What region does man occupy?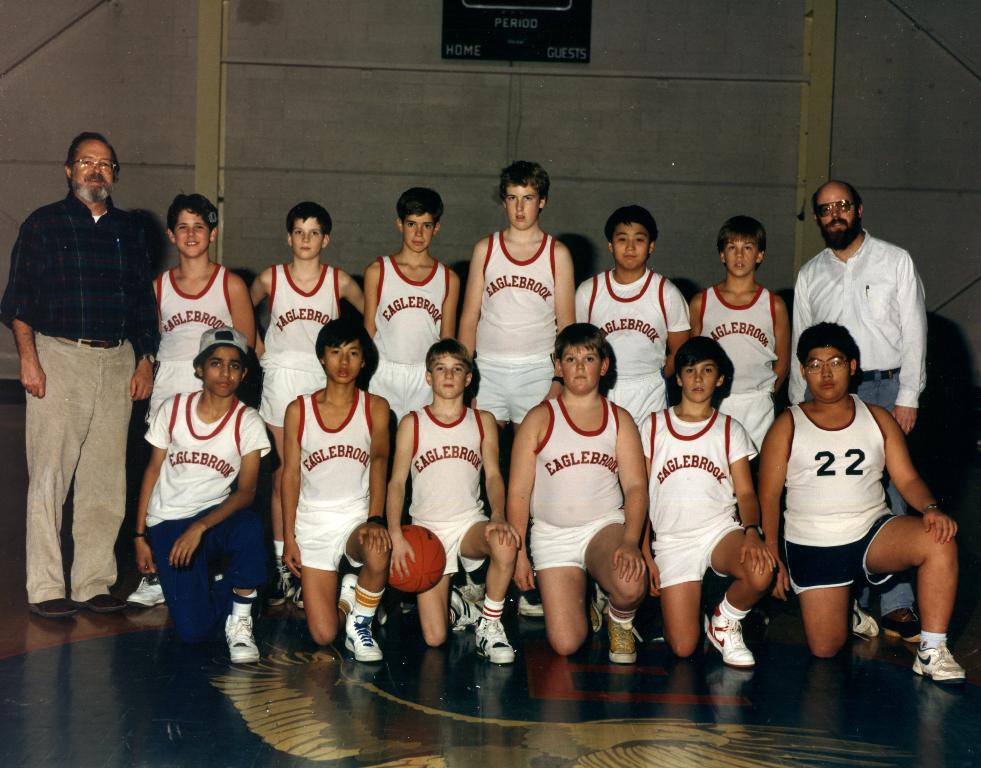
778:179:925:645.
